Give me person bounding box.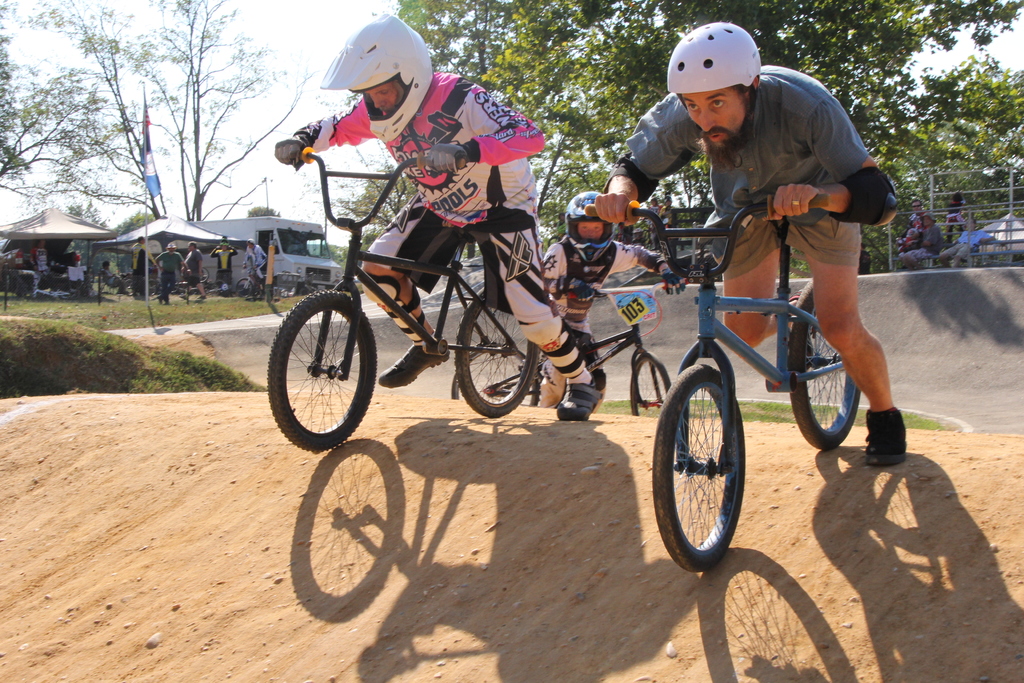
(543, 192, 687, 411).
